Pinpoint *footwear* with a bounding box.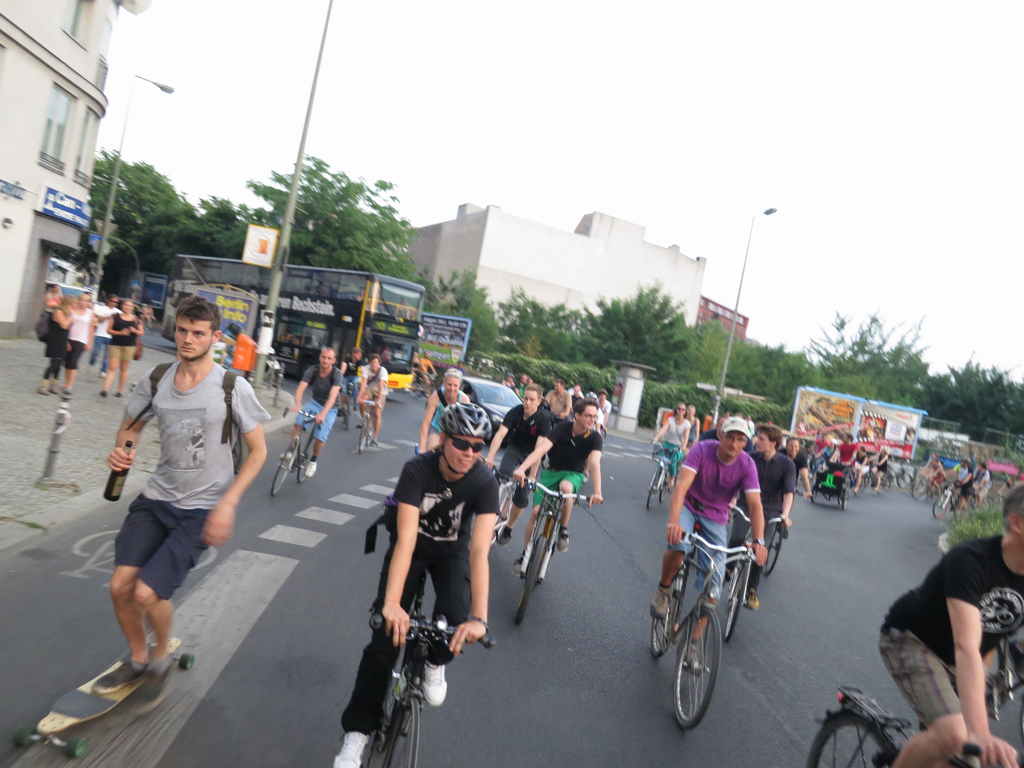
(139,663,171,698).
